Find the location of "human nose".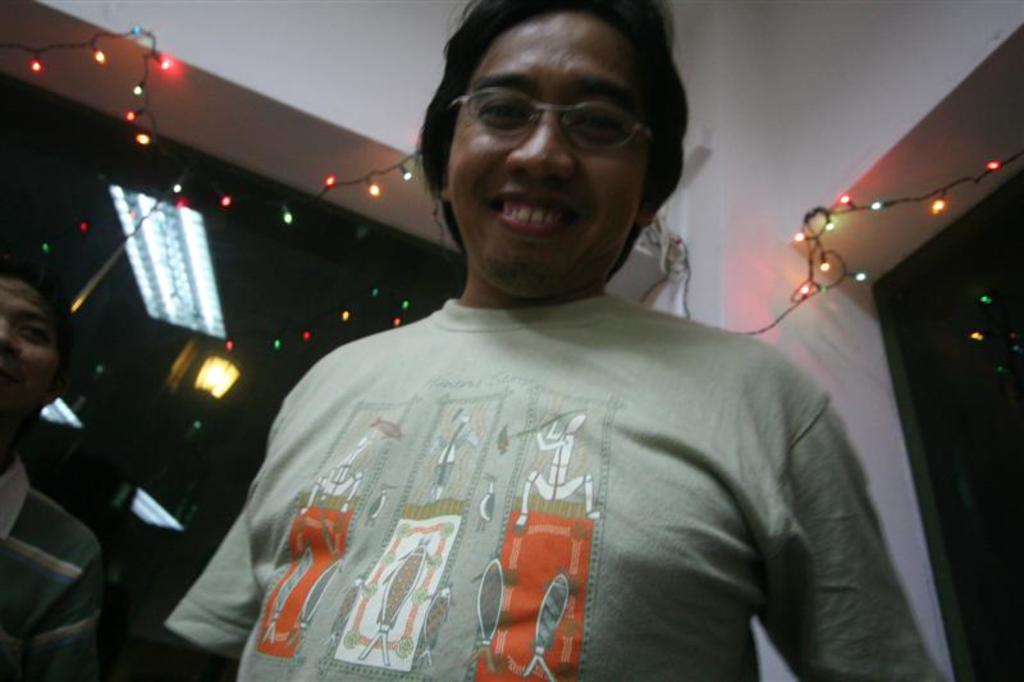
Location: x1=504 y1=100 x2=581 y2=179.
